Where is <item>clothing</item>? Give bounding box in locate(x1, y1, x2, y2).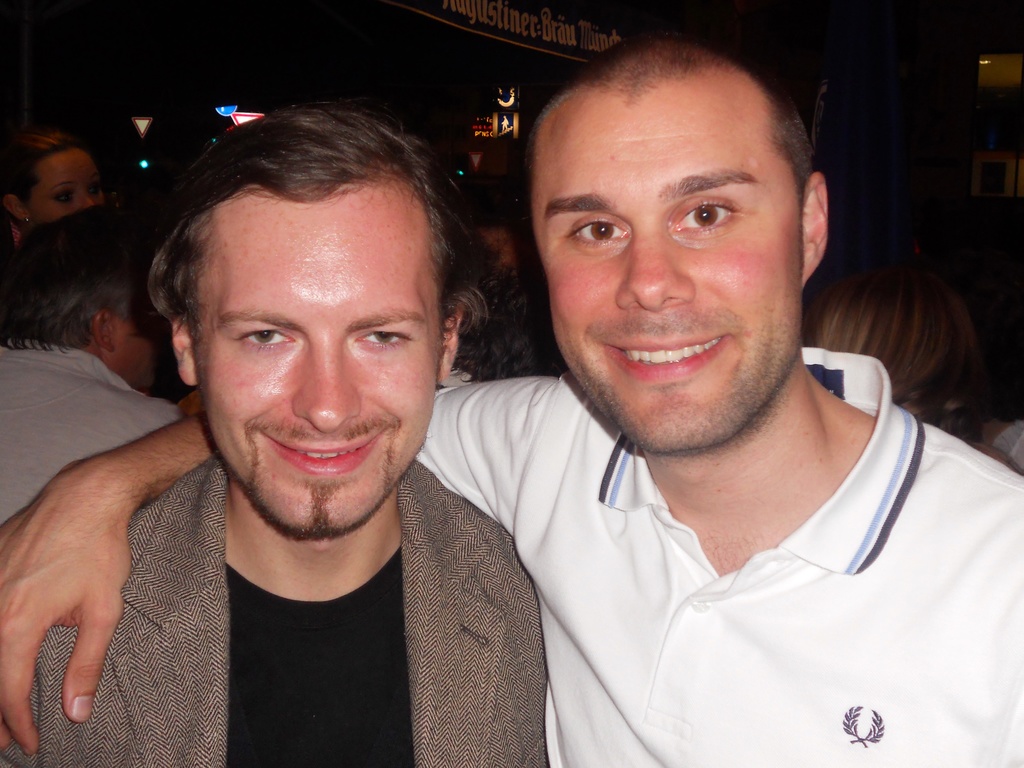
locate(0, 448, 554, 767).
